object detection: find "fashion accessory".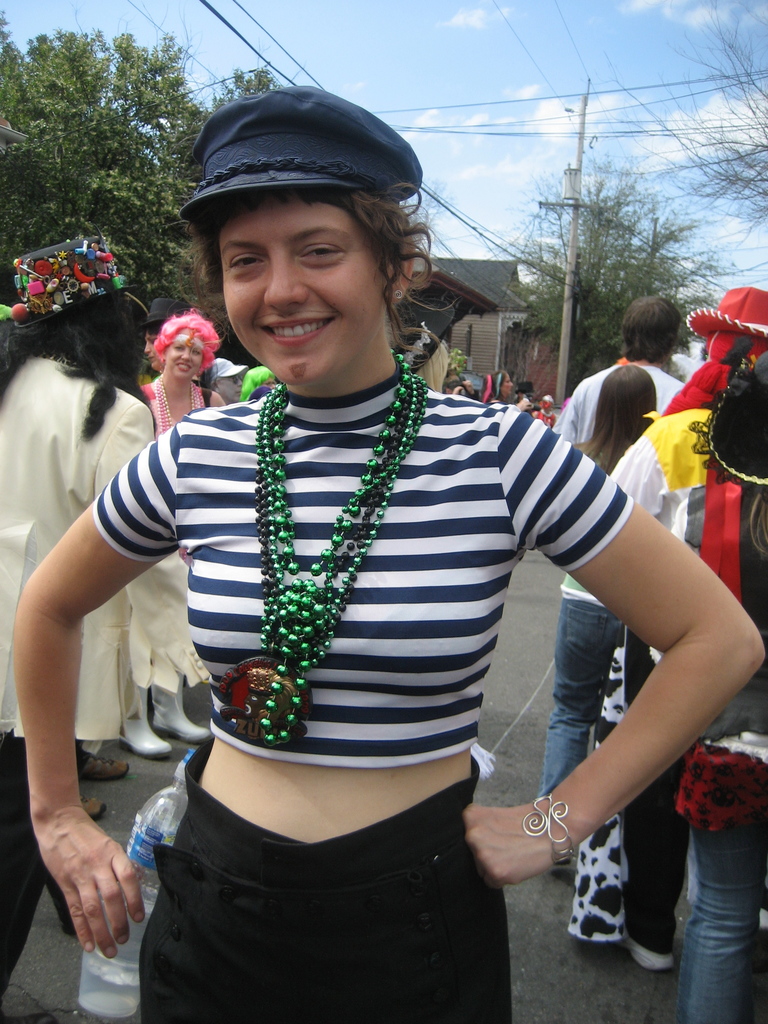
region(177, 85, 420, 239).
